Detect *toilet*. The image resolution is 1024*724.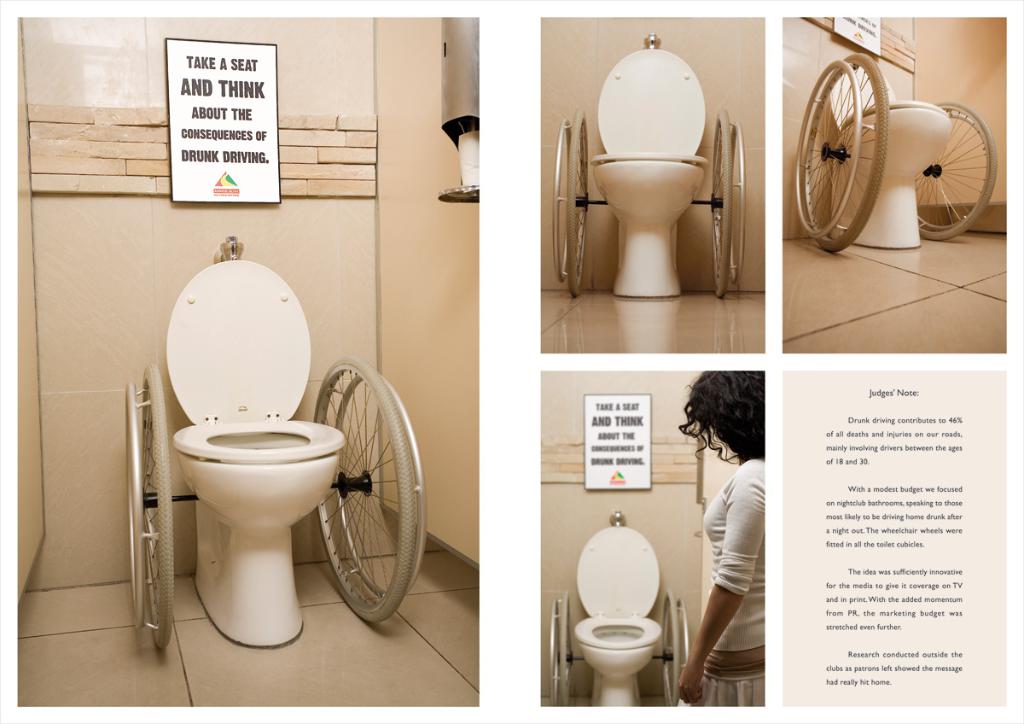
left=590, top=45, right=711, bottom=295.
